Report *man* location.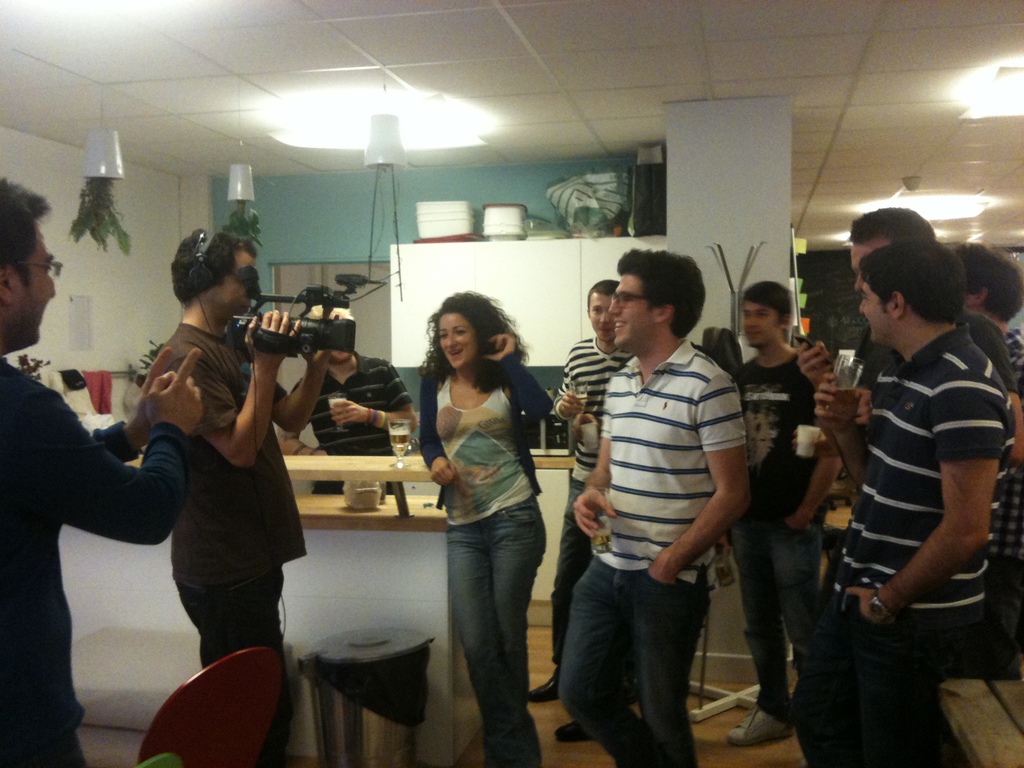
Report: left=794, top=236, right=1023, bottom=765.
